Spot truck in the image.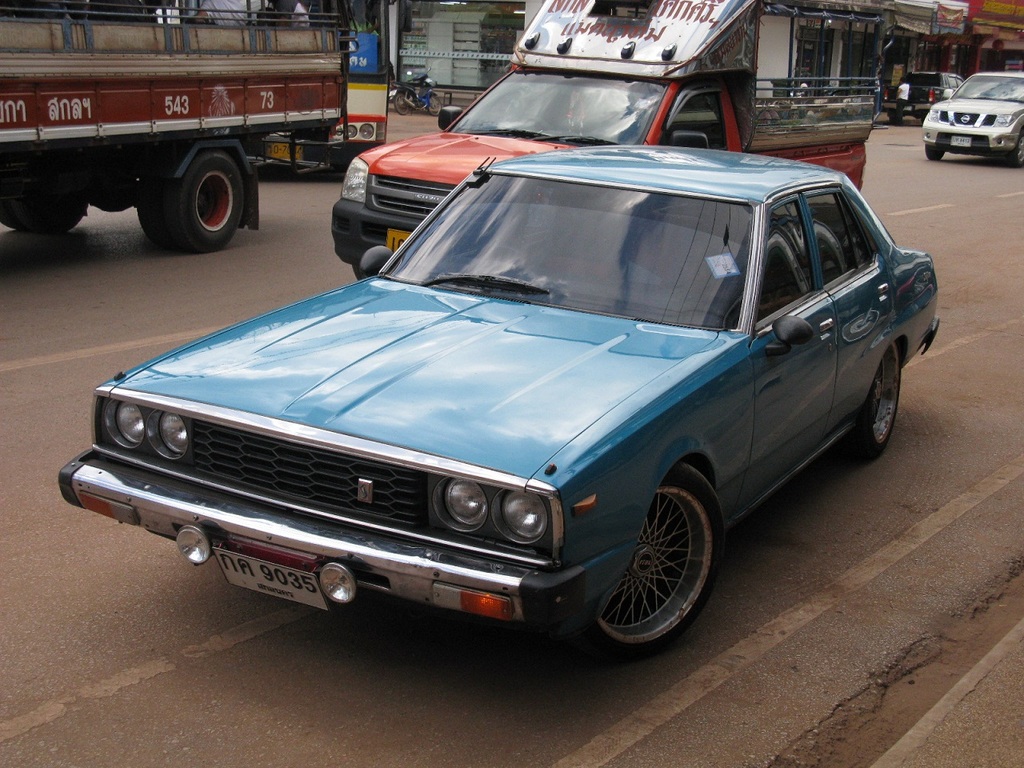
truck found at bbox=(0, 0, 357, 270).
